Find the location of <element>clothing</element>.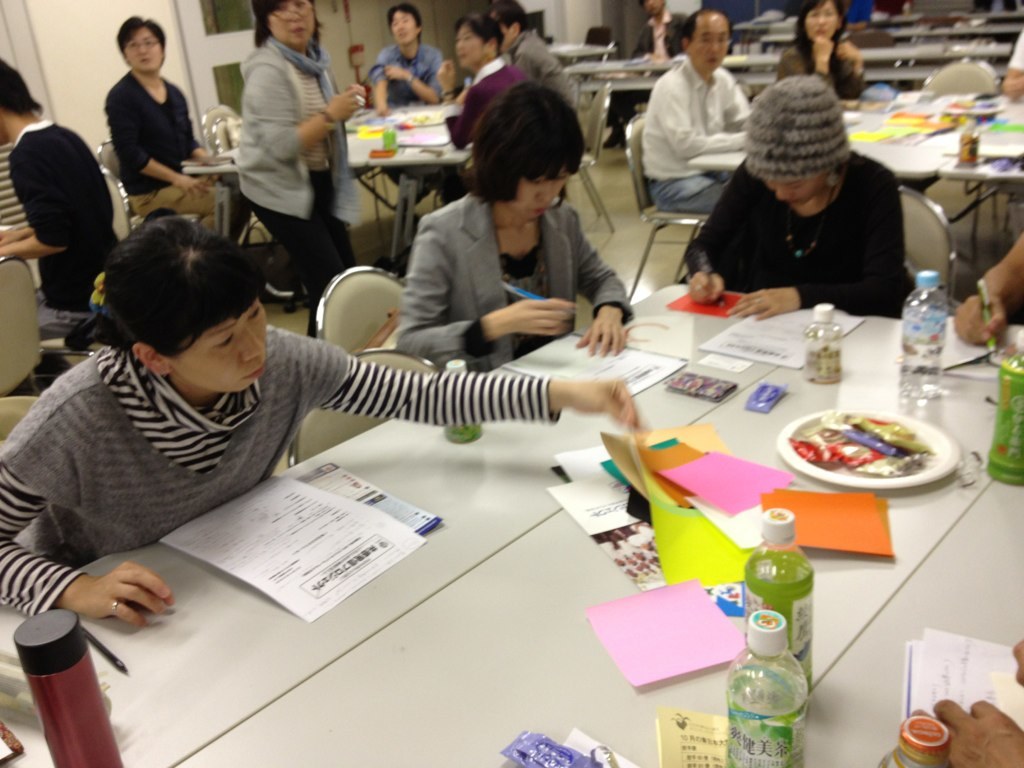
Location: x1=640, y1=50, x2=756, y2=201.
